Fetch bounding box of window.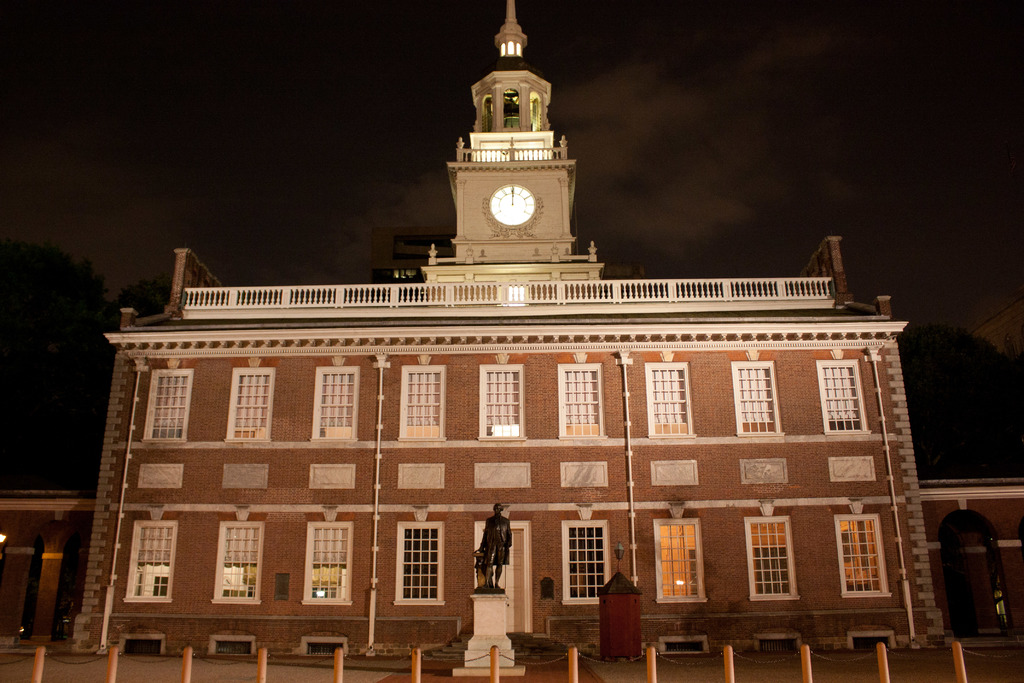
Bbox: region(516, 40, 525, 60).
